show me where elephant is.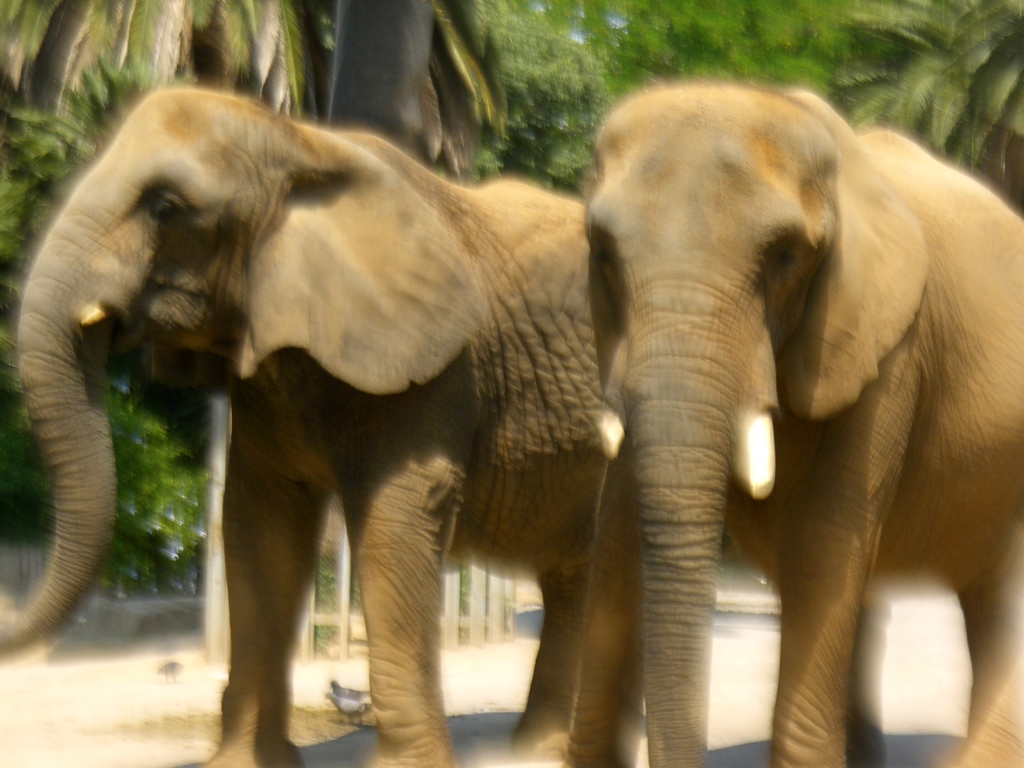
elephant is at region(0, 90, 653, 767).
